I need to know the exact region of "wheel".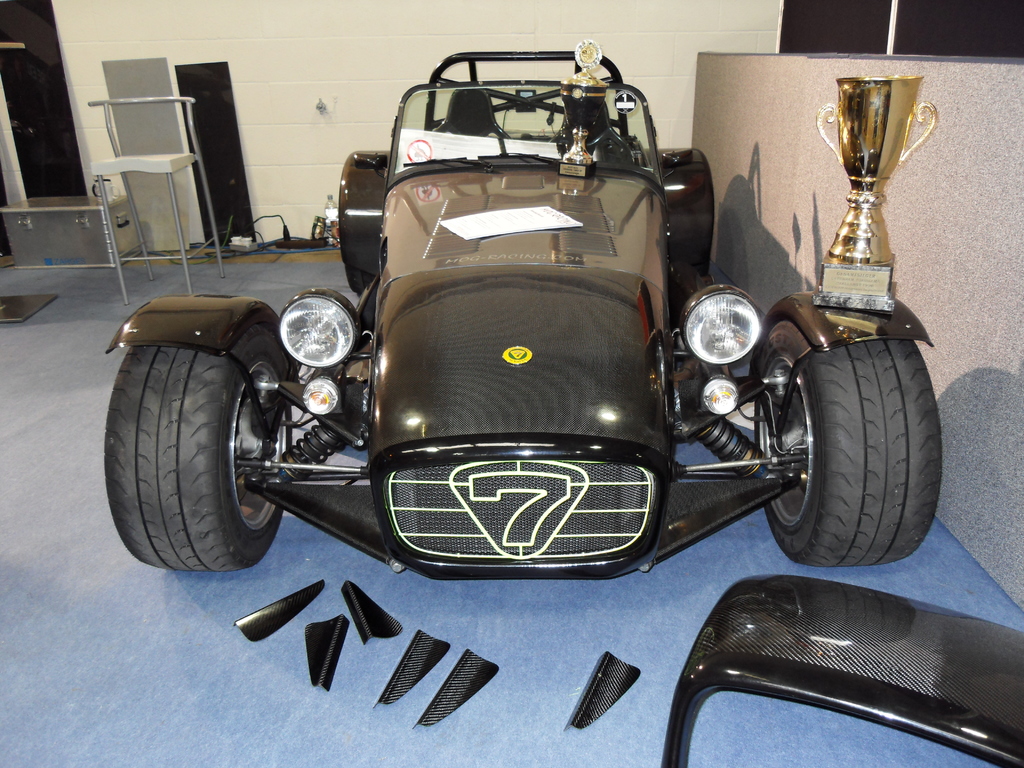
Region: 345:265:372:296.
